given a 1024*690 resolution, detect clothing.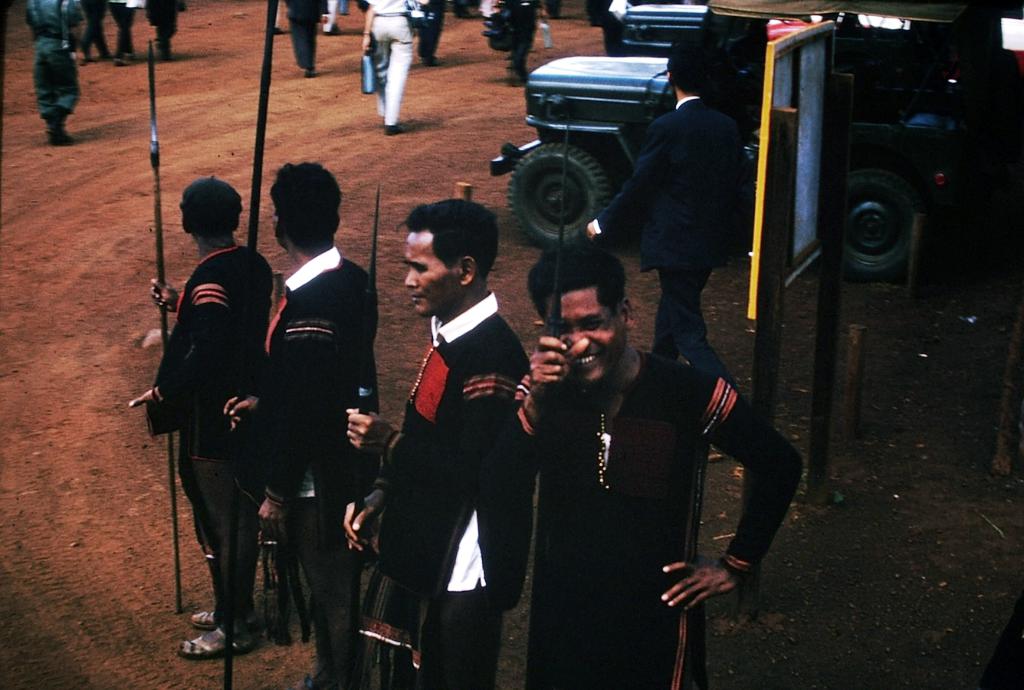
284 0 330 66.
